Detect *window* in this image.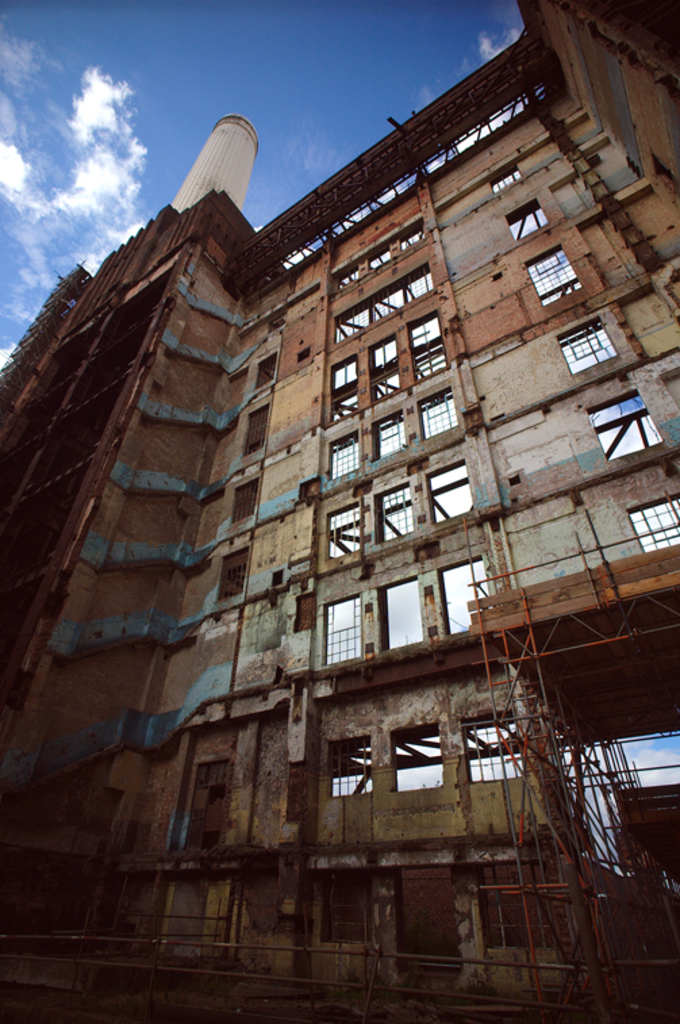
Detection: pyautogui.locateOnScreen(404, 314, 446, 379).
